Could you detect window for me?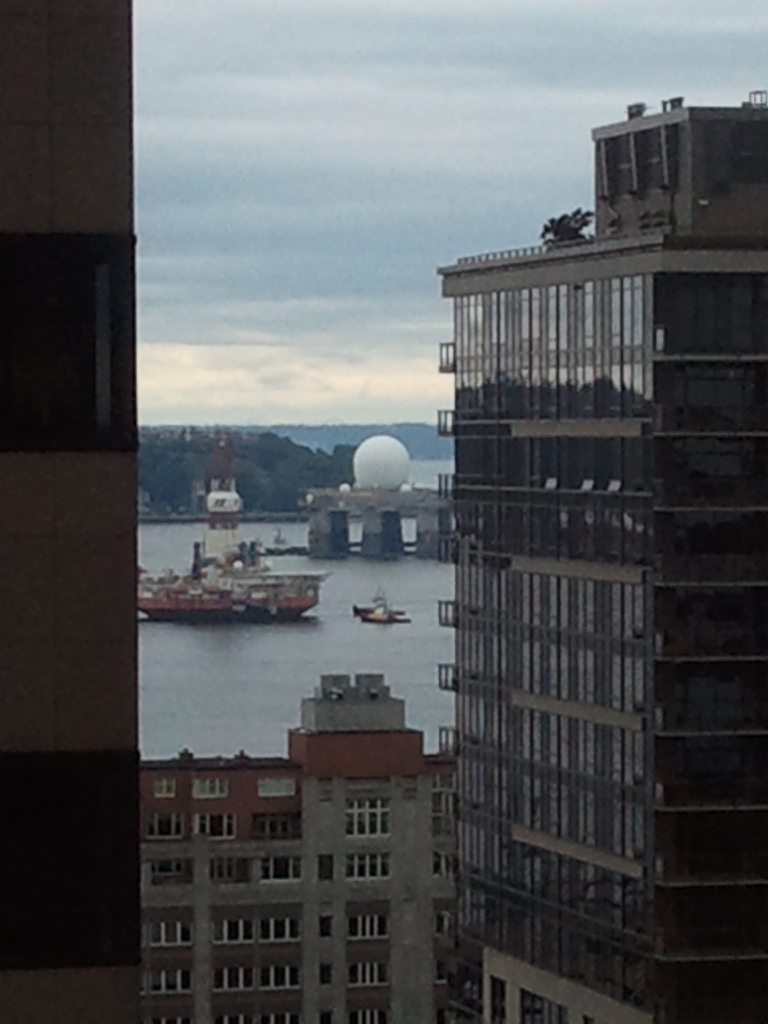
Detection result: bbox=(147, 911, 191, 942).
